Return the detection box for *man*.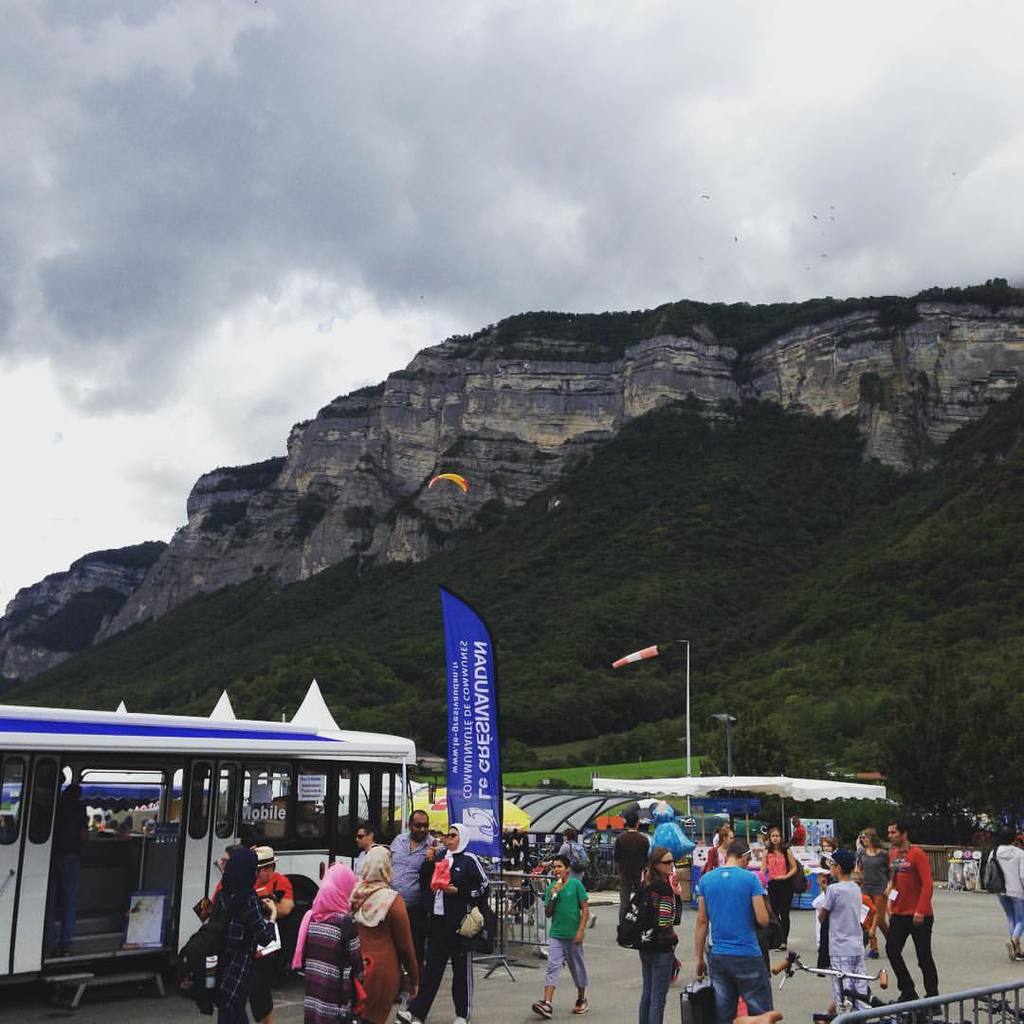
[left=887, top=823, right=940, bottom=1001].
